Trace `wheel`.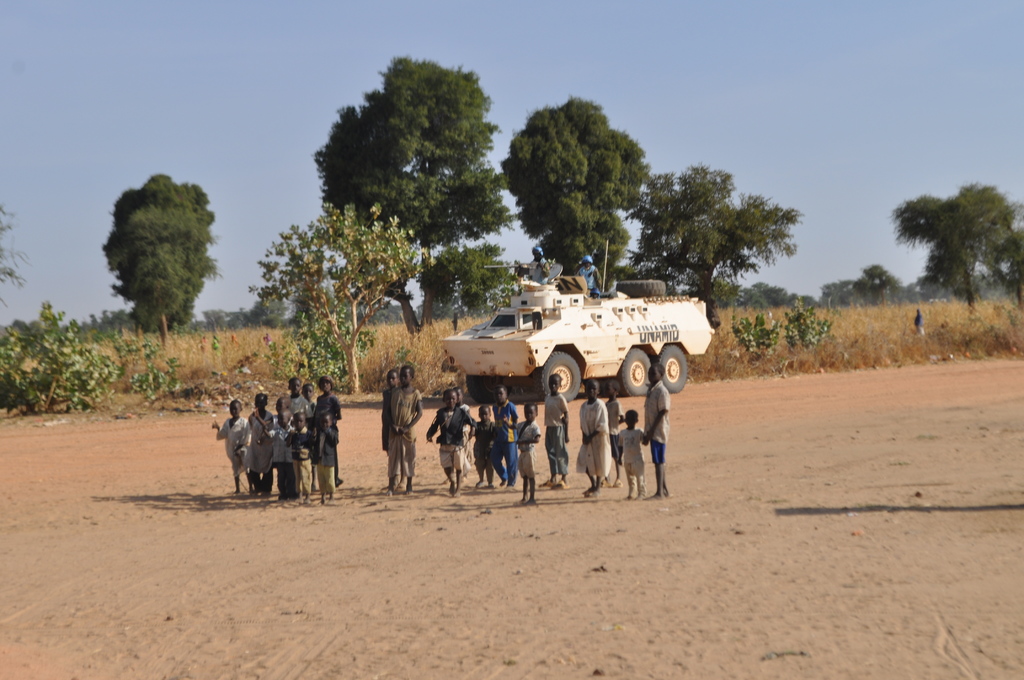
Traced to bbox(467, 372, 499, 403).
